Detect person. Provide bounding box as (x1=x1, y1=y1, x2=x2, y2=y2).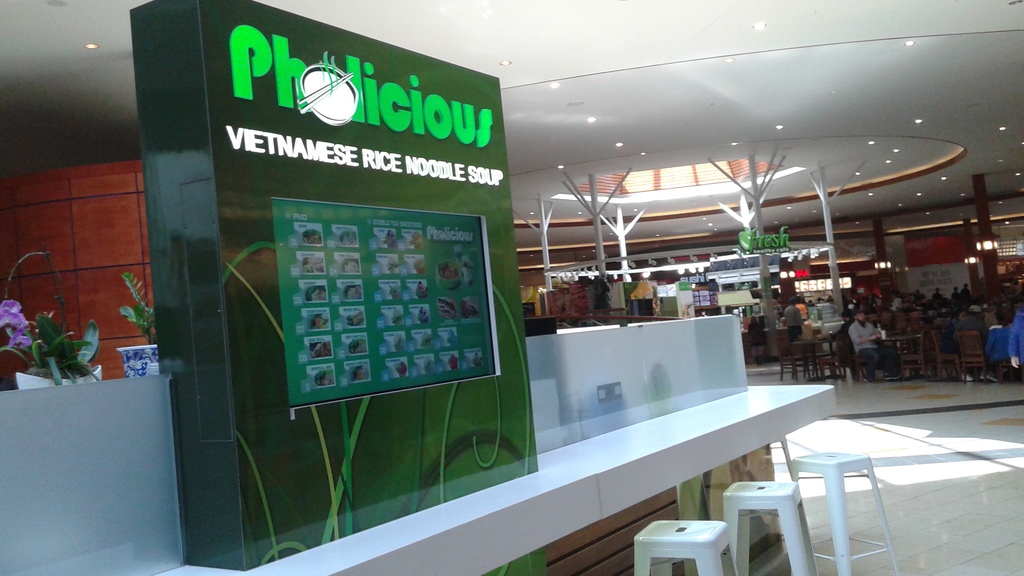
(x1=962, y1=280, x2=972, y2=298).
